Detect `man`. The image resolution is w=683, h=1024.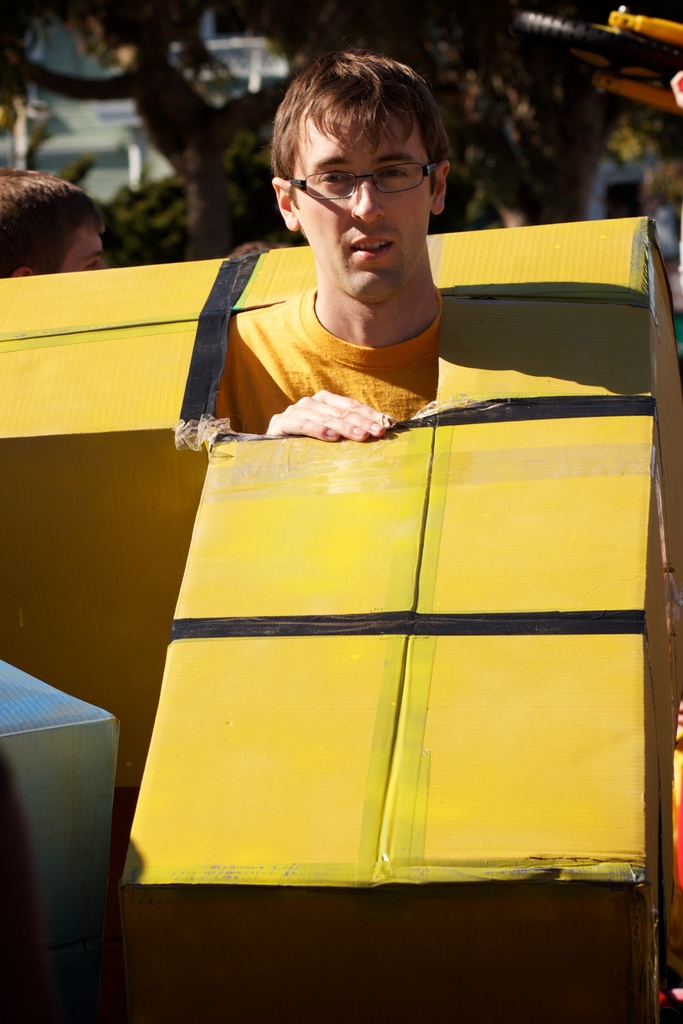
(205, 45, 458, 444).
